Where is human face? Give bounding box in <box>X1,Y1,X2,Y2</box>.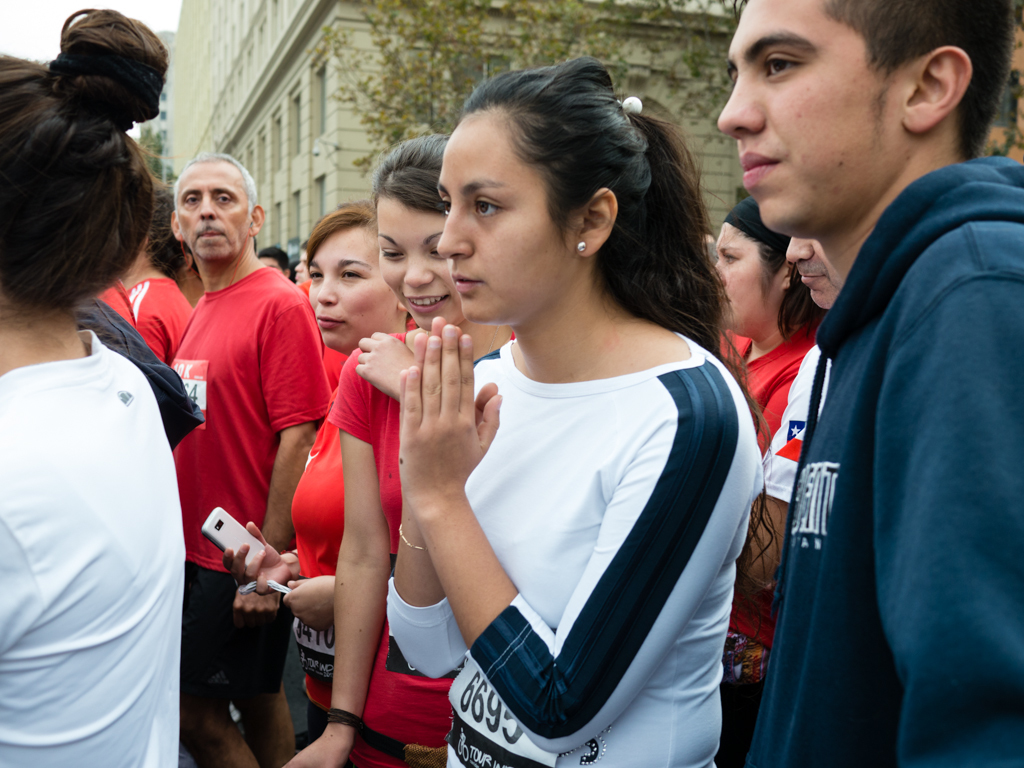
<box>703,222,780,338</box>.
